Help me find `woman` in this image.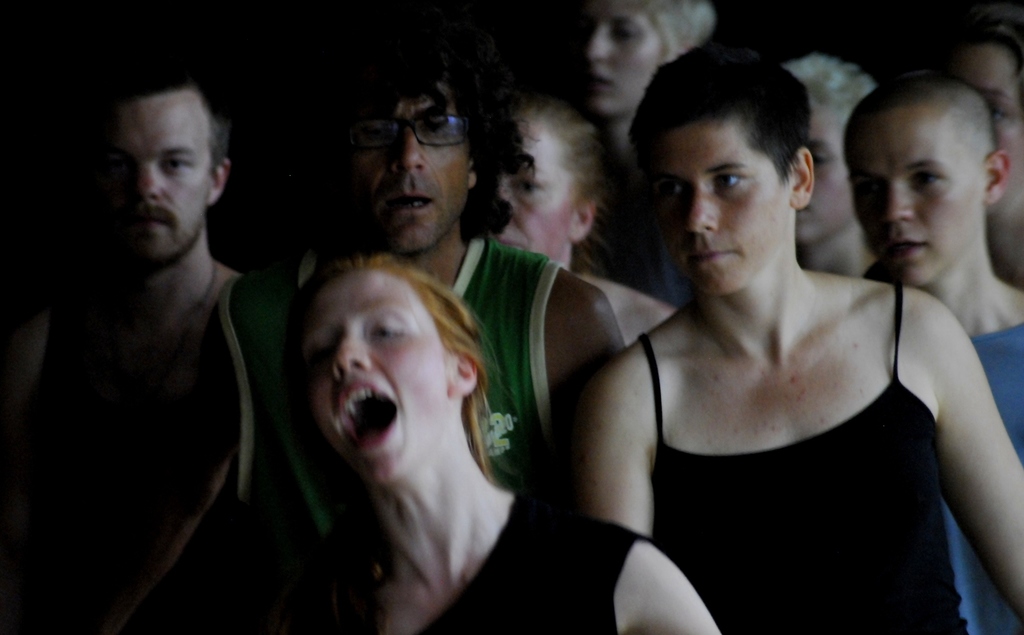
Found it: detection(488, 88, 683, 346).
